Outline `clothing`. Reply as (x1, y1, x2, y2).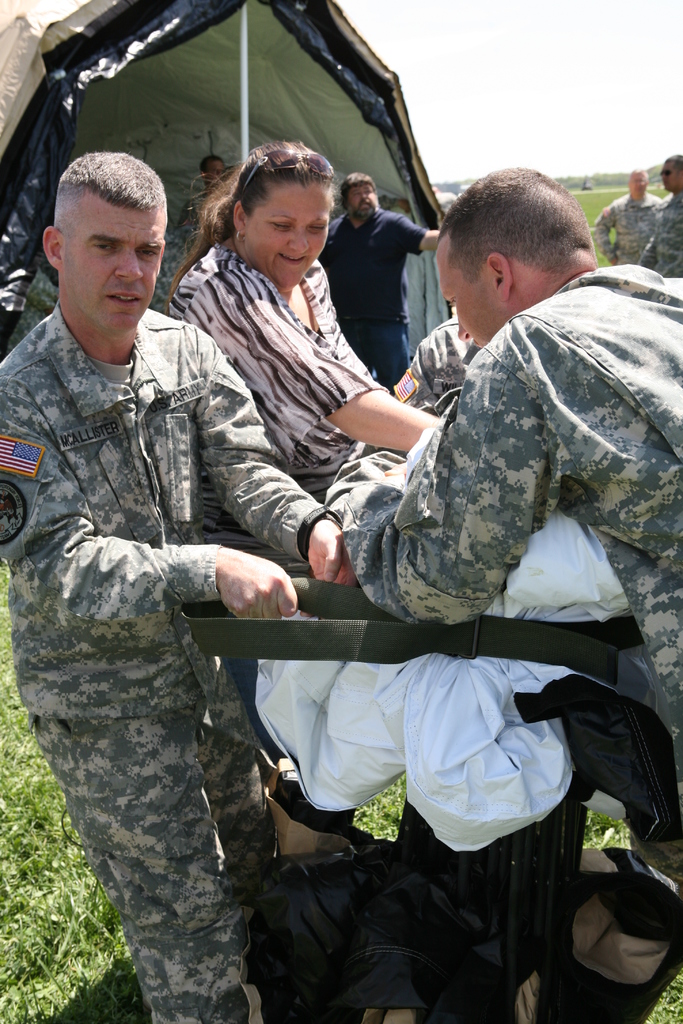
(592, 190, 669, 269).
